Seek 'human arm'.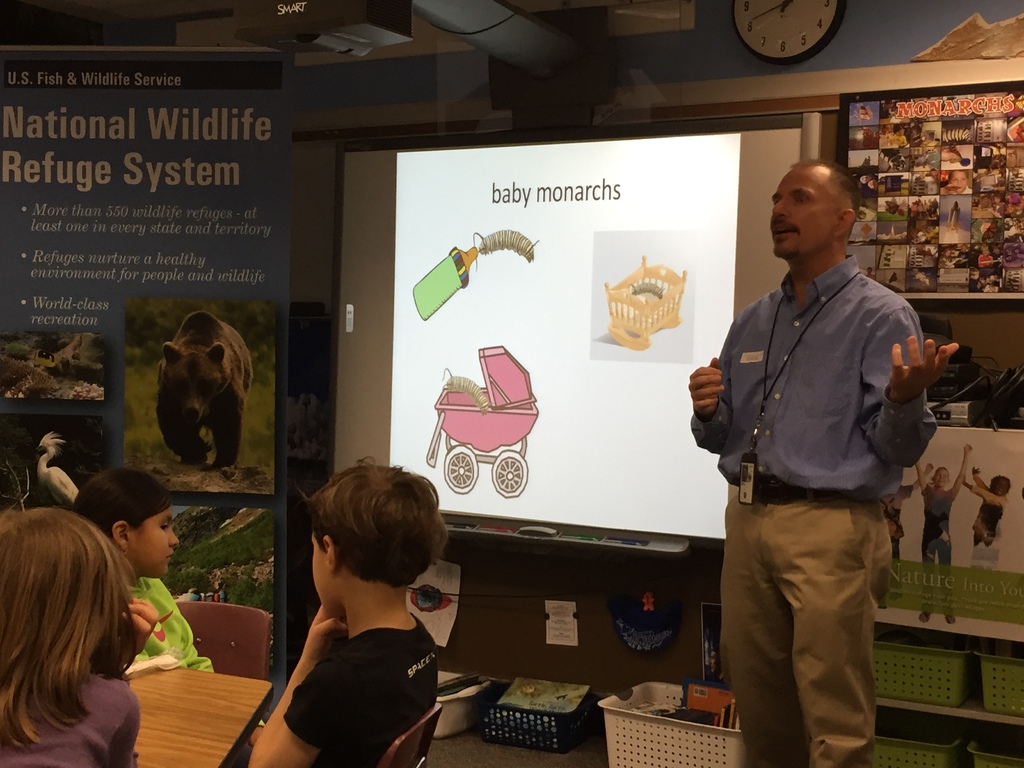
select_region(262, 576, 328, 745).
